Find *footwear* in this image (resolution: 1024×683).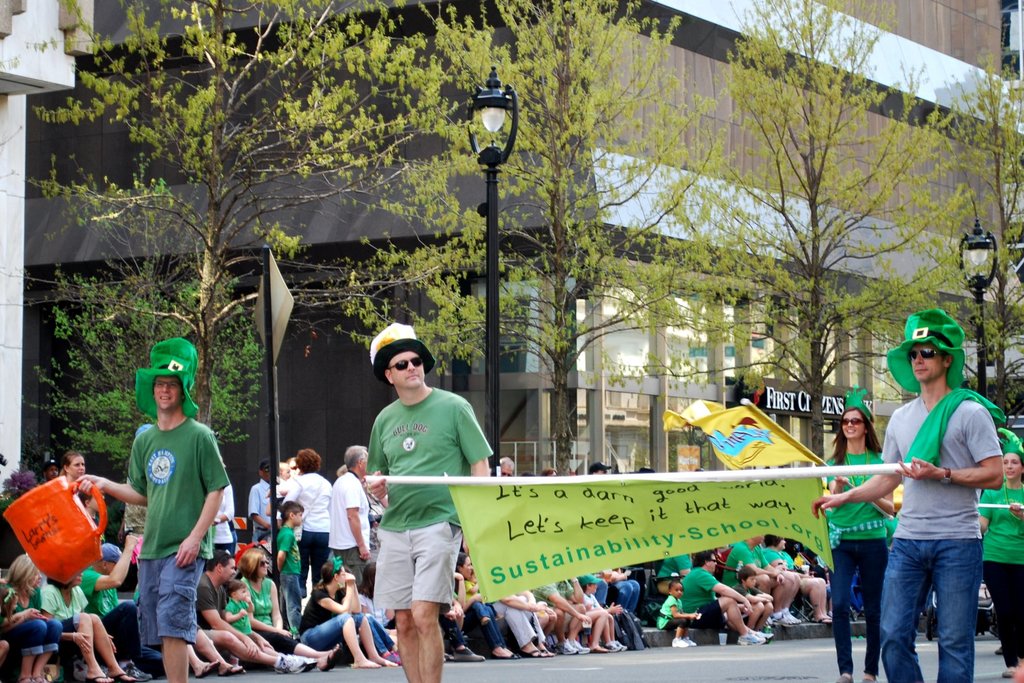
(x1=995, y1=647, x2=1004, y2=655).
